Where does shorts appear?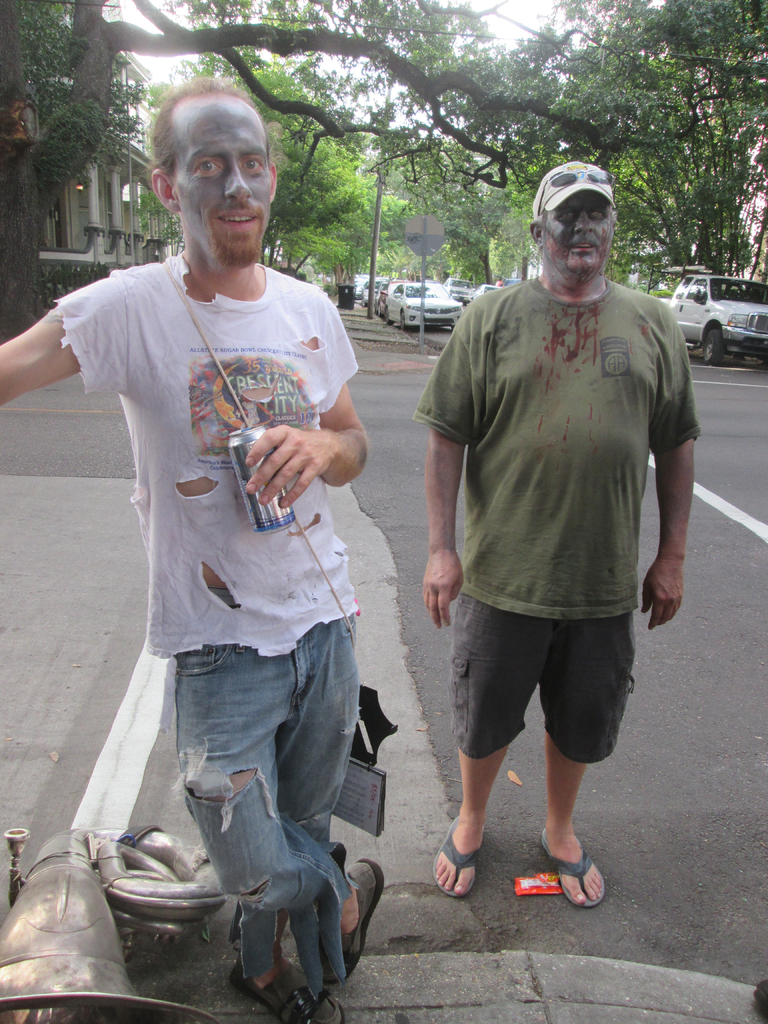
Appears at <bbox>439, 602, 638, 760</bbox>.
